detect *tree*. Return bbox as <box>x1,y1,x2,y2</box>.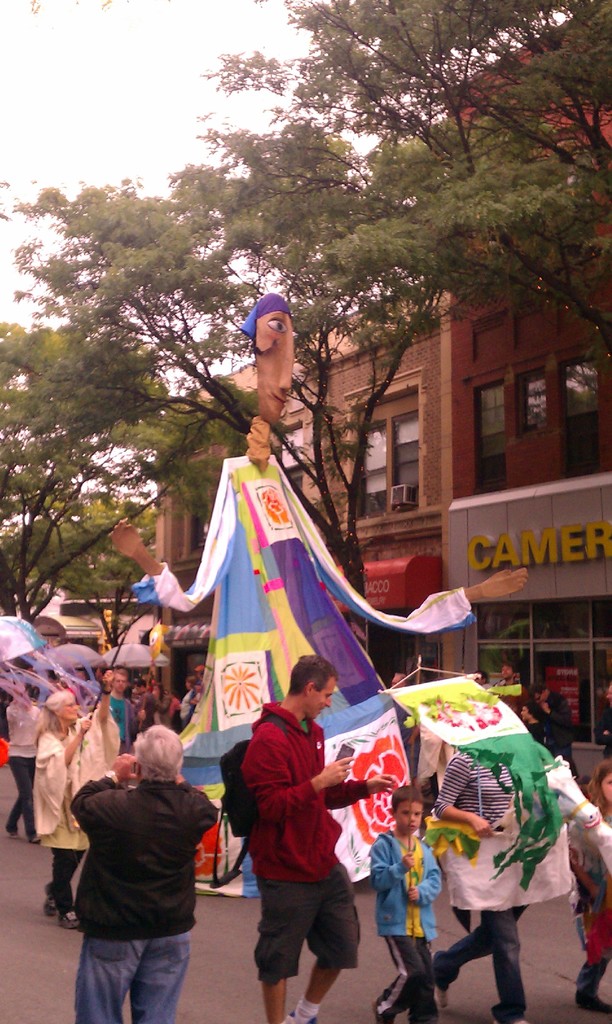
<box>0,0,611,643</box>.
